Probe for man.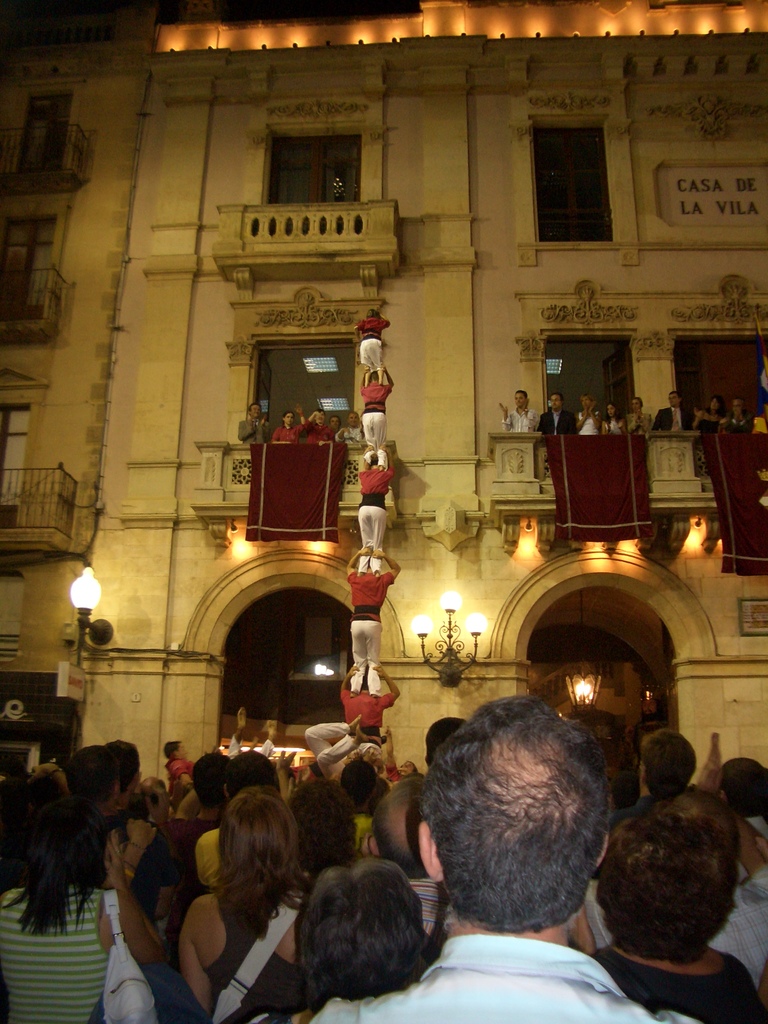
Probe result: 225,753,280,791.
